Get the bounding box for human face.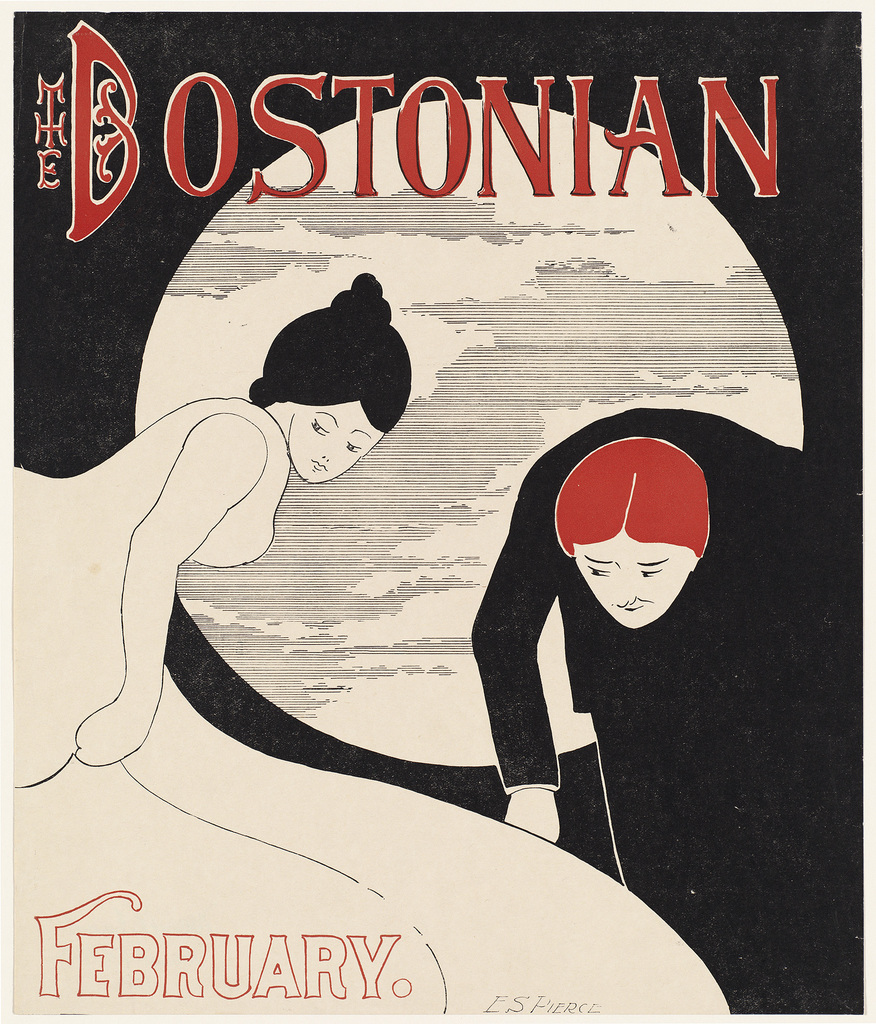
[left=287, top=403, right=388, bottom=481].
